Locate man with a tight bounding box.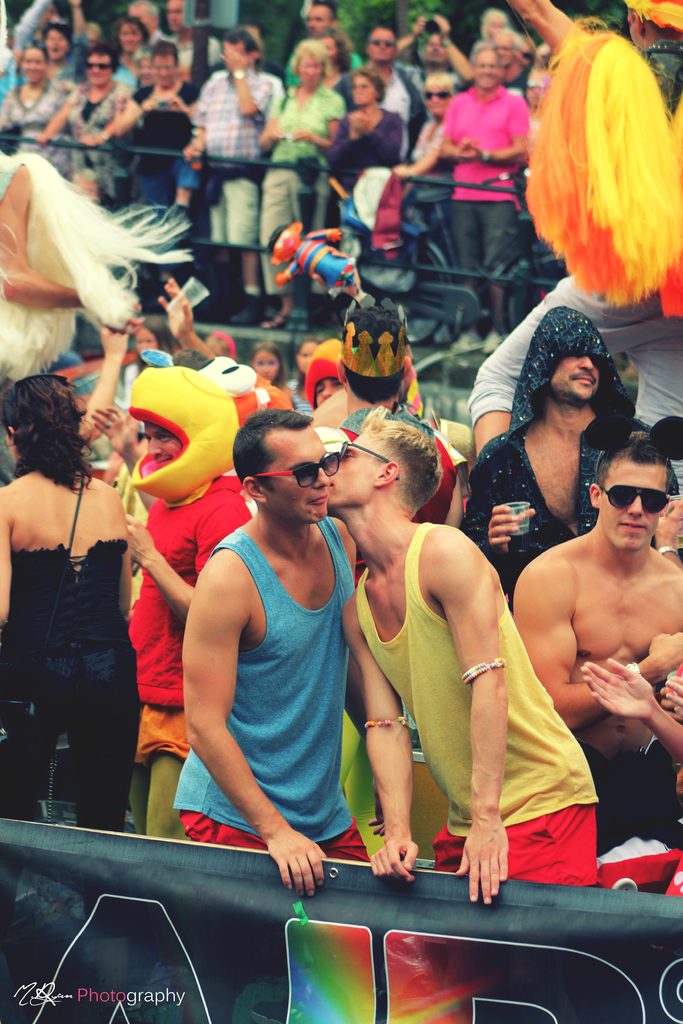
locate(431, 40, 536, 333).
